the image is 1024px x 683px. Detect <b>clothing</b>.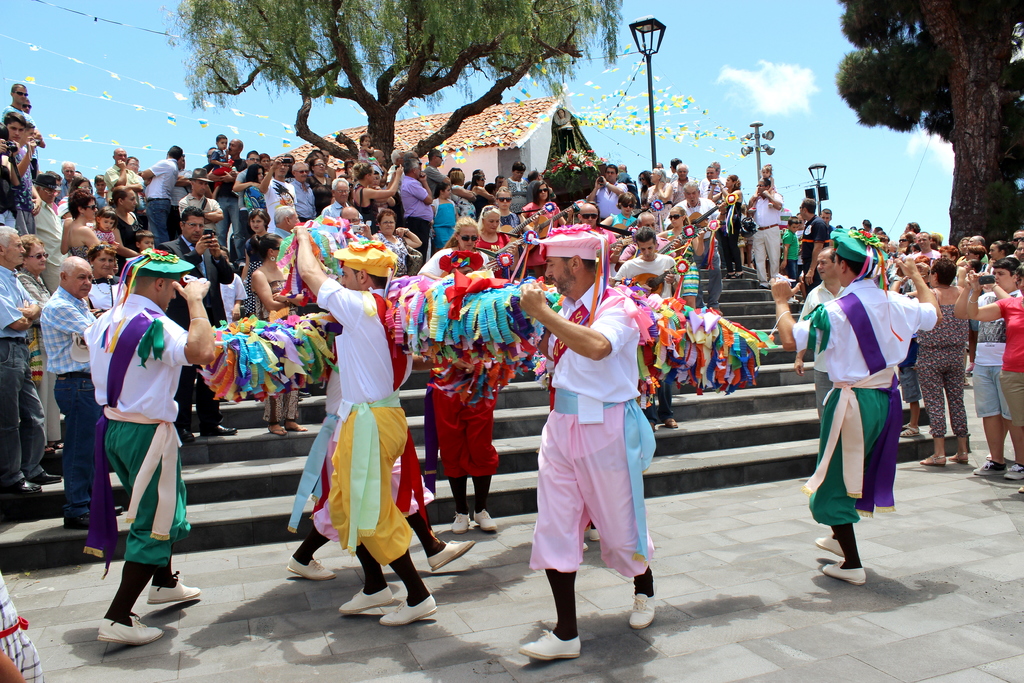
Detection: (0, 100, 40, 201).
